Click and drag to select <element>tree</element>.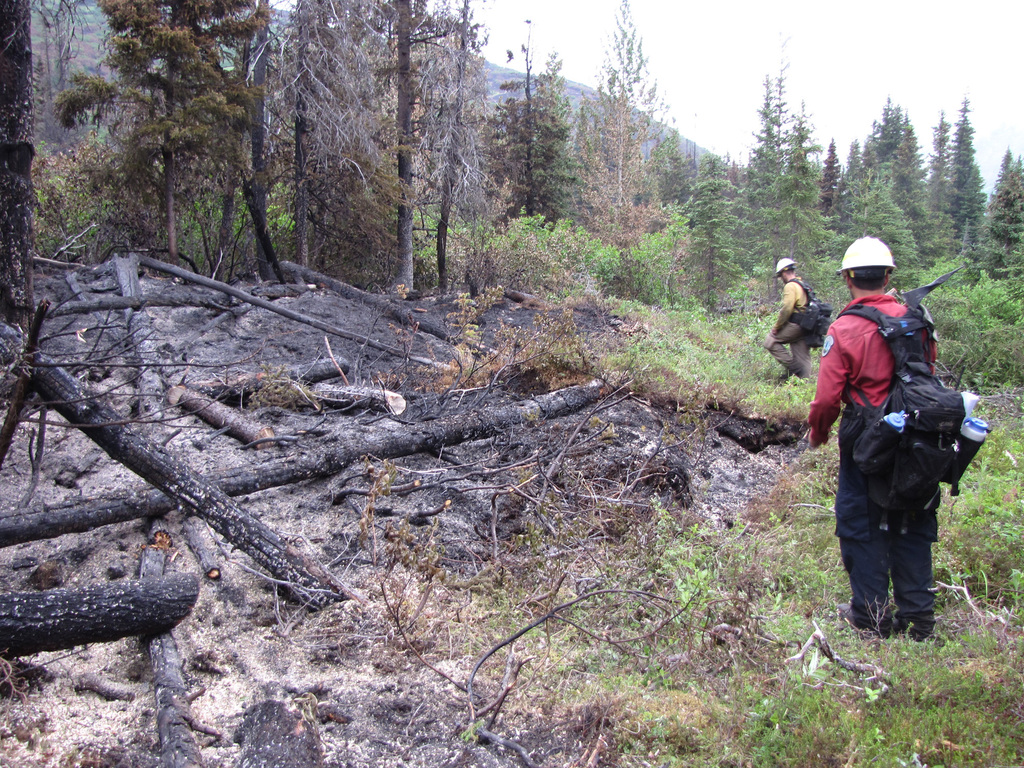
Selection: bbox(0, 0, 39, 353).
